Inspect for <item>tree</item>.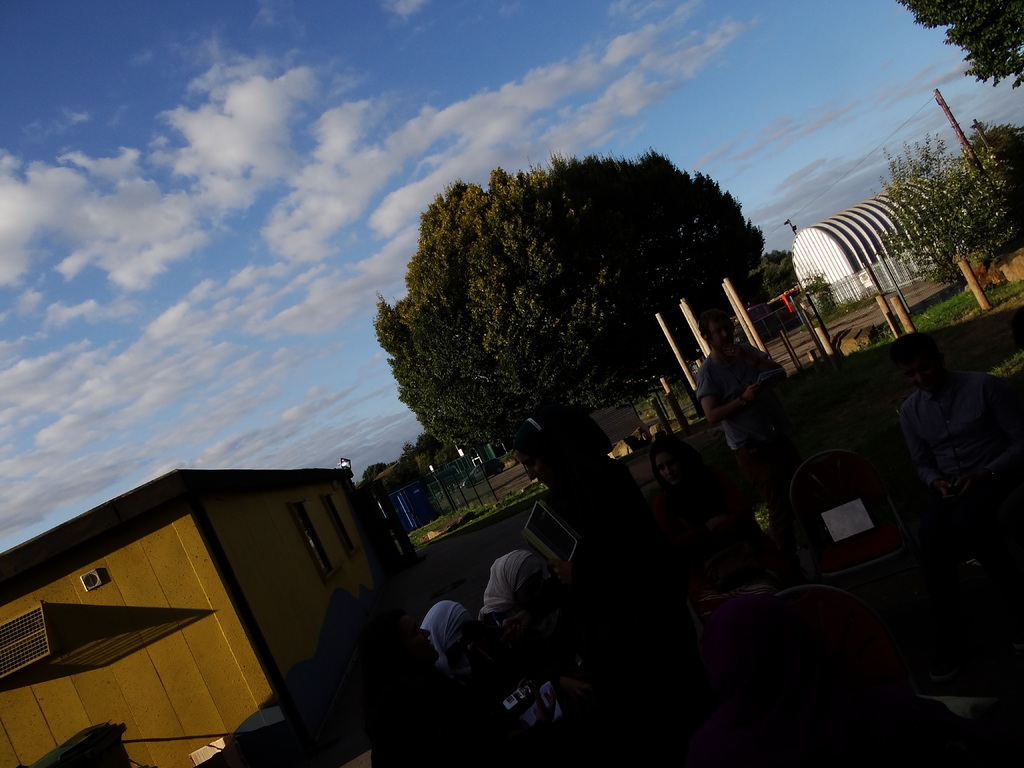
Inspection: Rect(960, 119, 1023, 176).
